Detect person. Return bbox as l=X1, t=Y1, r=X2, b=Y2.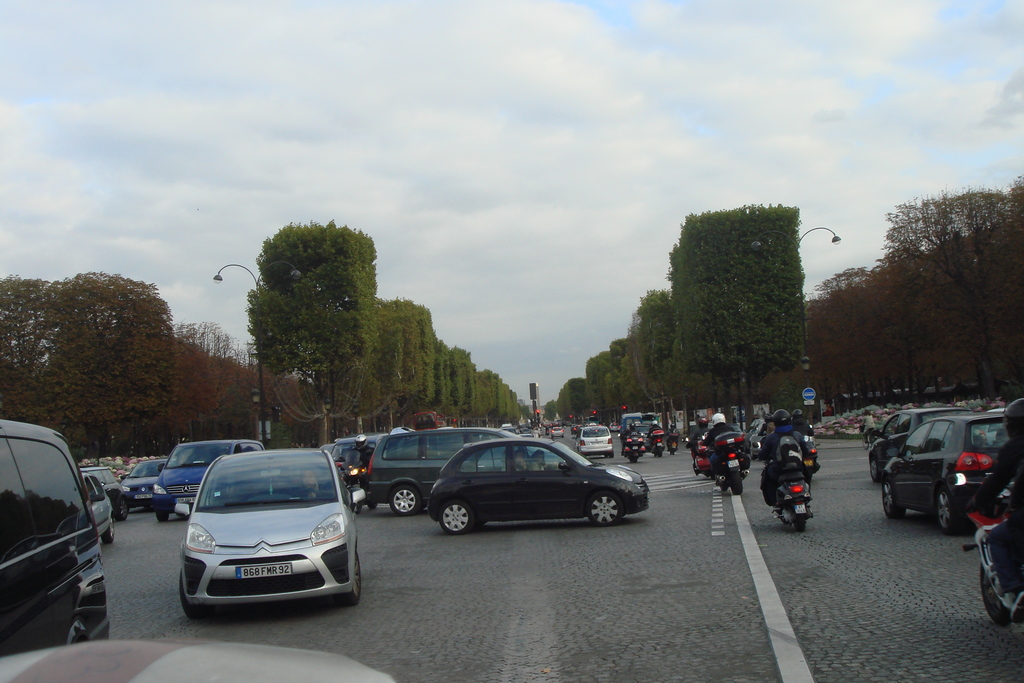
l=619, t=420, r=643, b=448.
